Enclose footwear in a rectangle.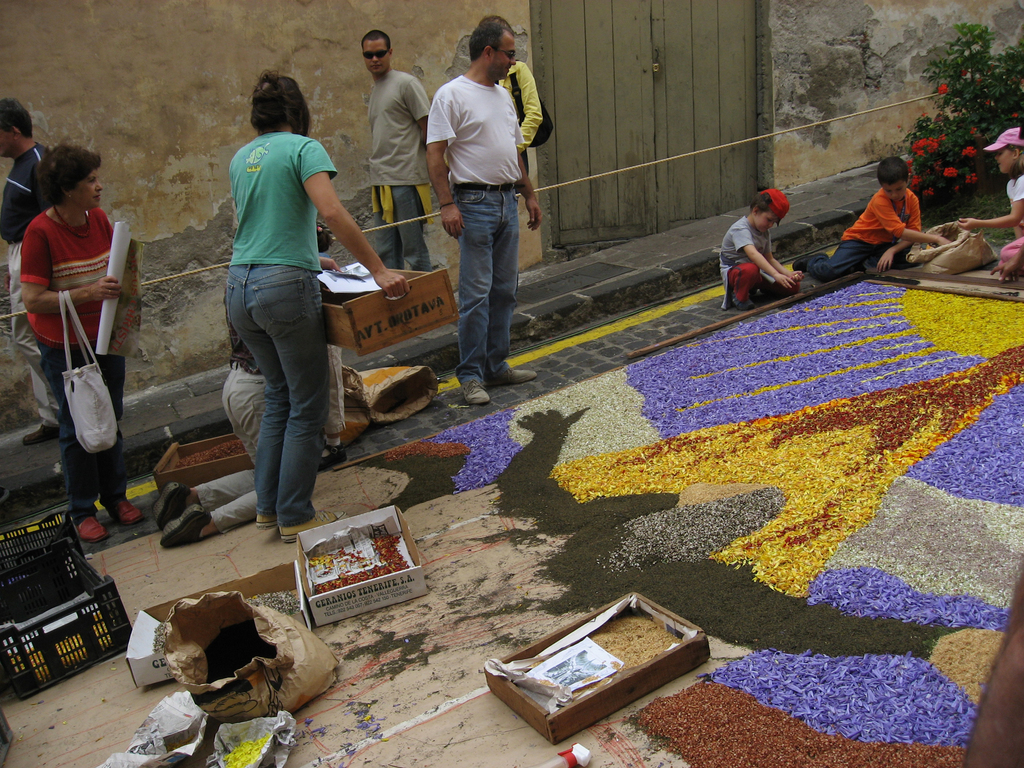
152,481,190,528.
